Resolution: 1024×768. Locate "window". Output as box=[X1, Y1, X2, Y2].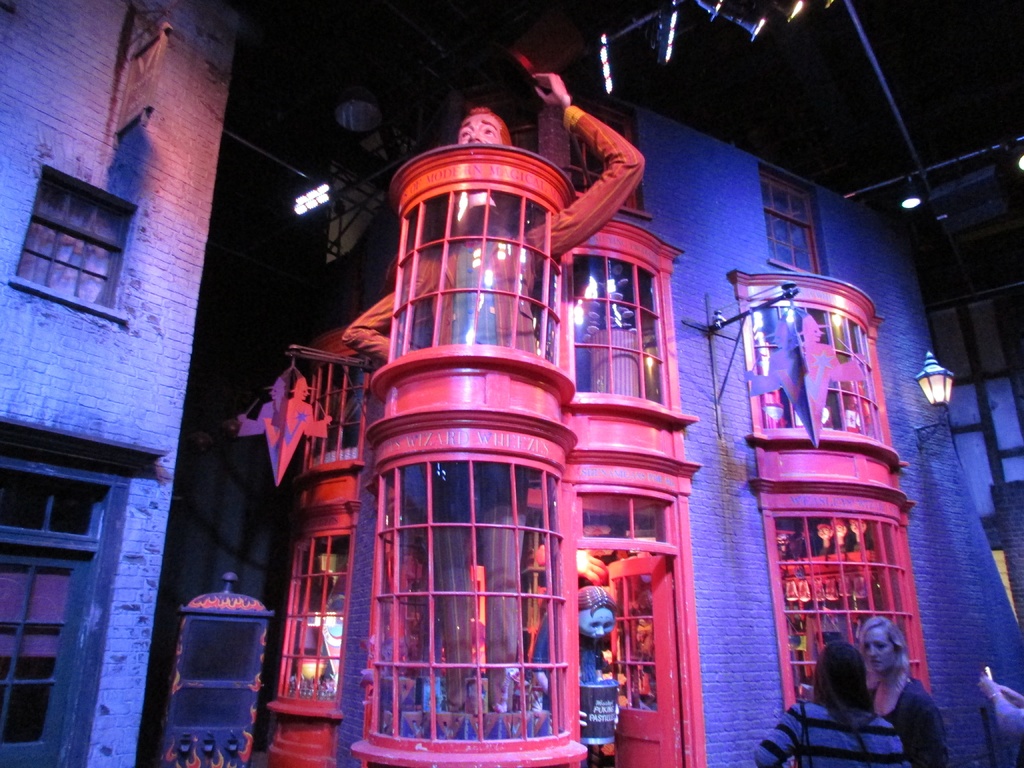
box=[184, 626, 259, 725].
